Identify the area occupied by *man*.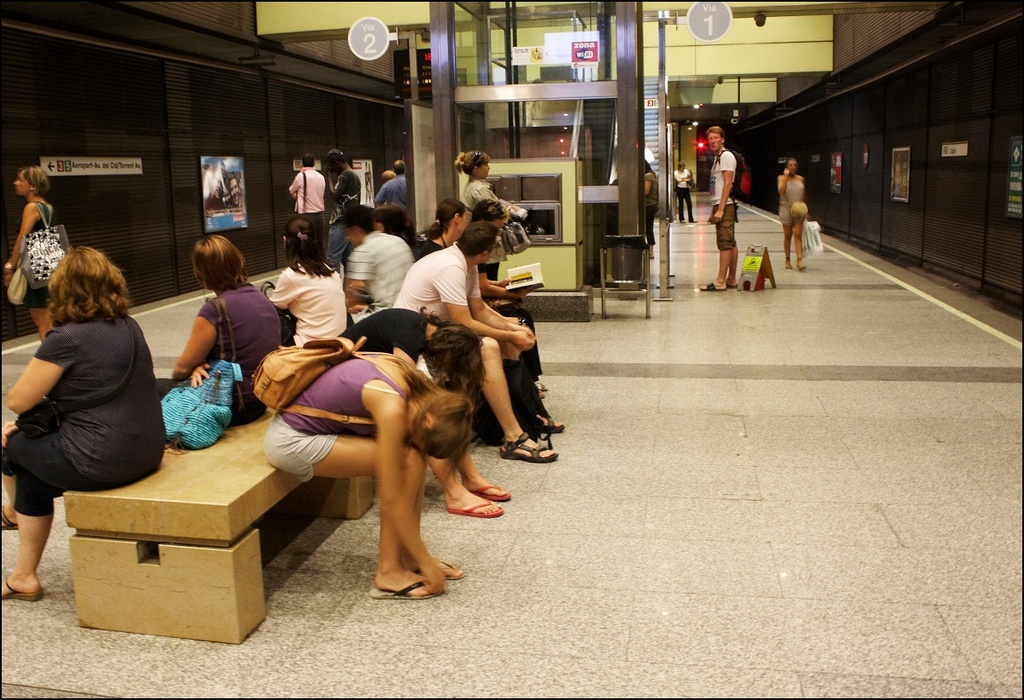
Area: [x1=461, y1=192, x2=560, y2=401].
